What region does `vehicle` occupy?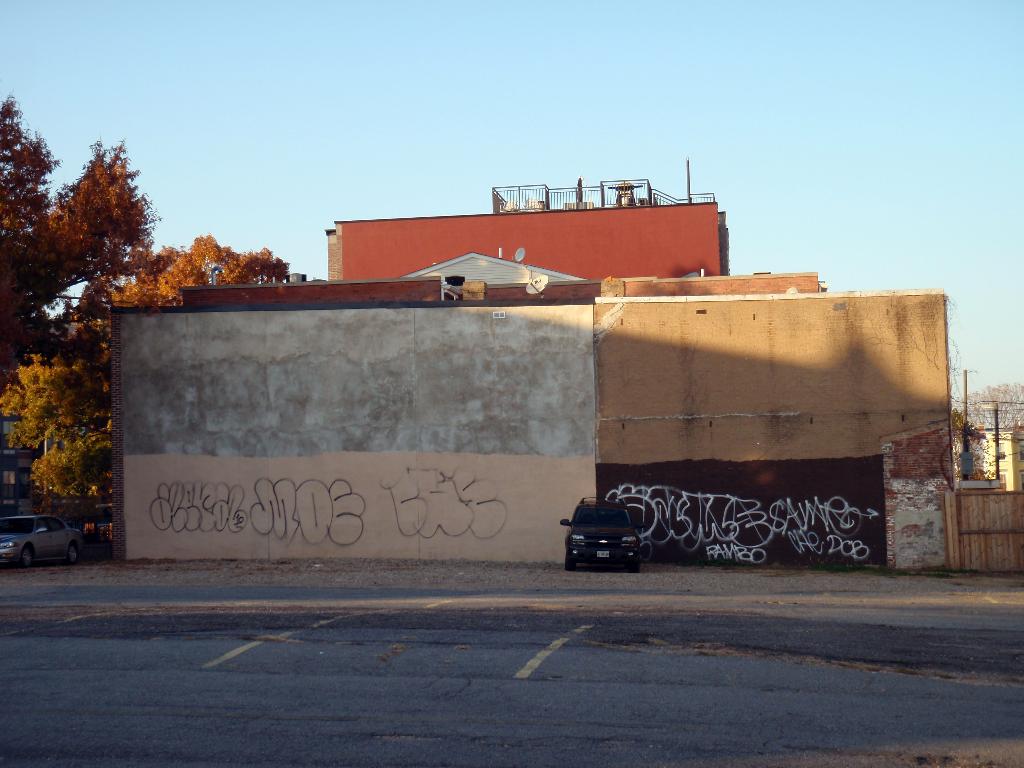
[left=558, top=499, right=636, bottom=564].
